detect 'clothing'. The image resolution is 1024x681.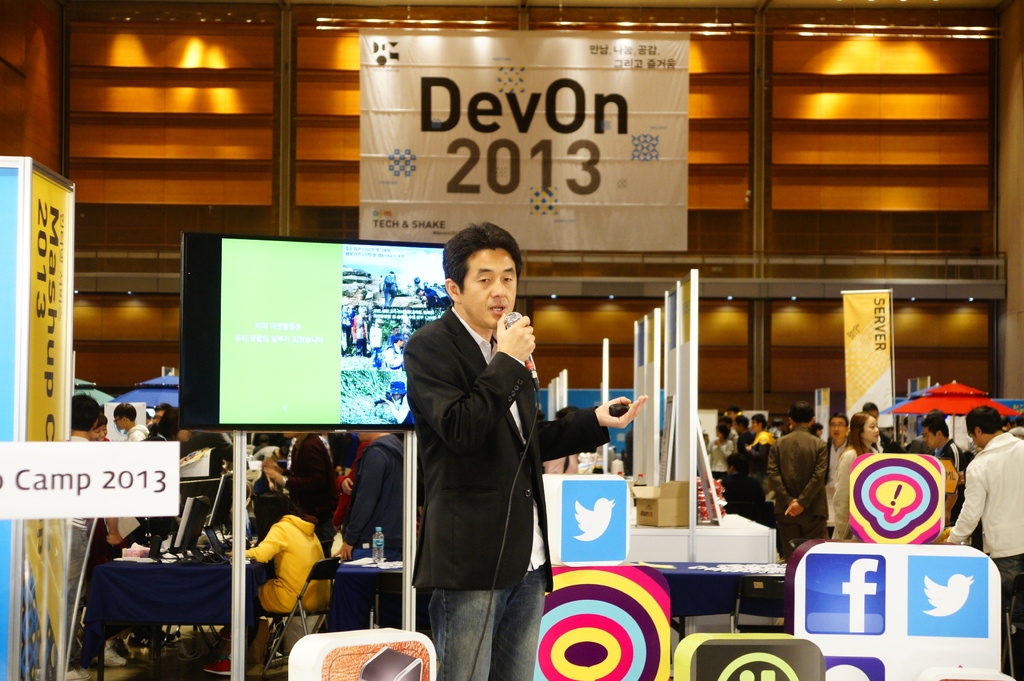
[x1=242, y1=505, x2=325, y2=634].
